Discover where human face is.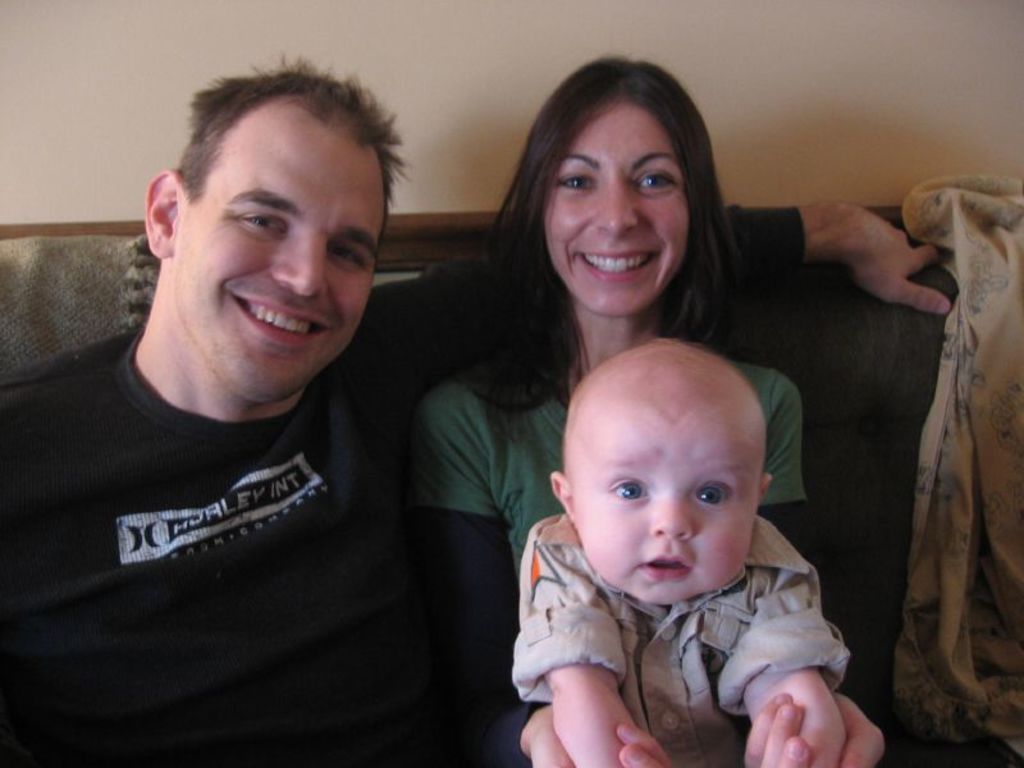
Discovered at {"x1": 543, "y1": 104, "x2": 682, "y2": 319}.
